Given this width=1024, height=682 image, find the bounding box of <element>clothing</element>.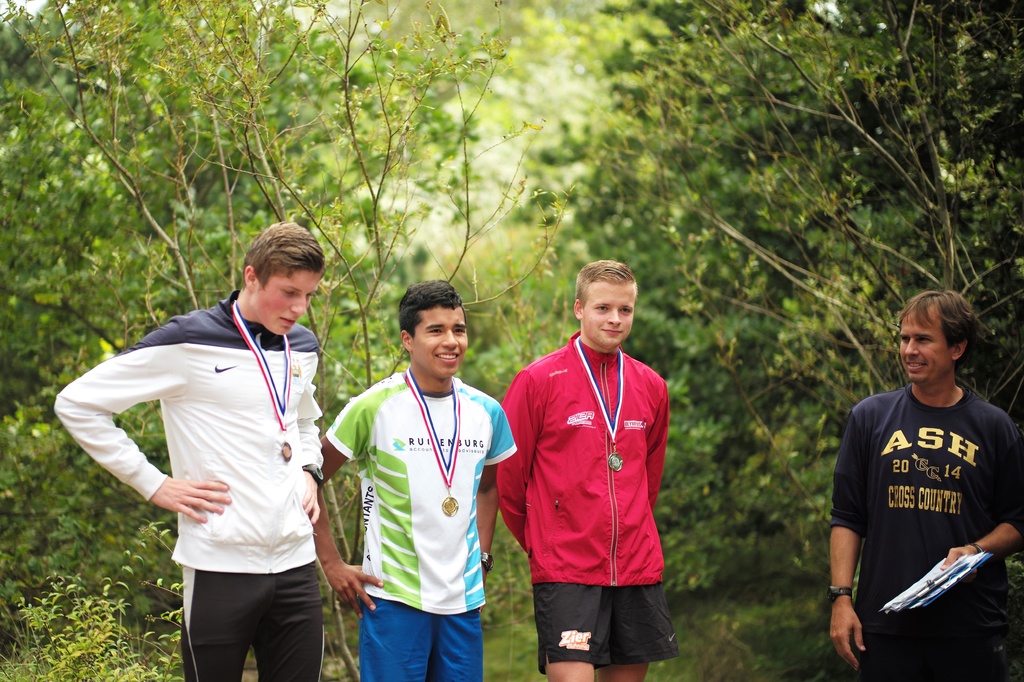
x1=335 y1=402 x2=519 y2=678.
